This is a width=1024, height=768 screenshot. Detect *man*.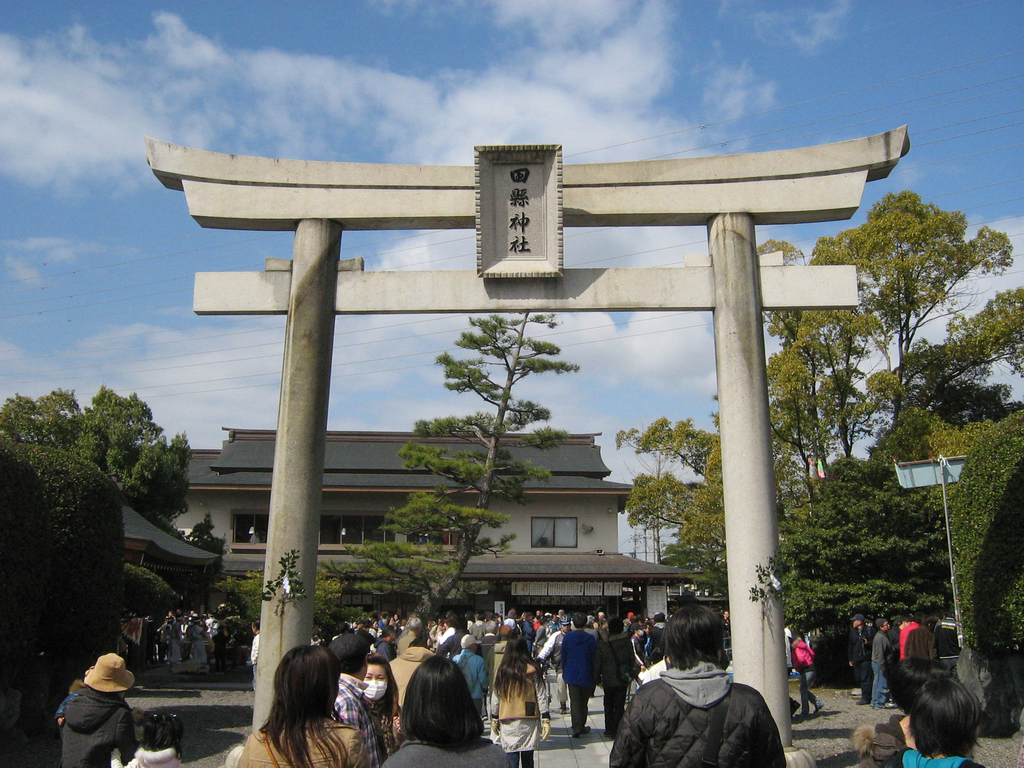
{"x1": 534, "y1": 616, "x2": 574, "y2": 714}.
